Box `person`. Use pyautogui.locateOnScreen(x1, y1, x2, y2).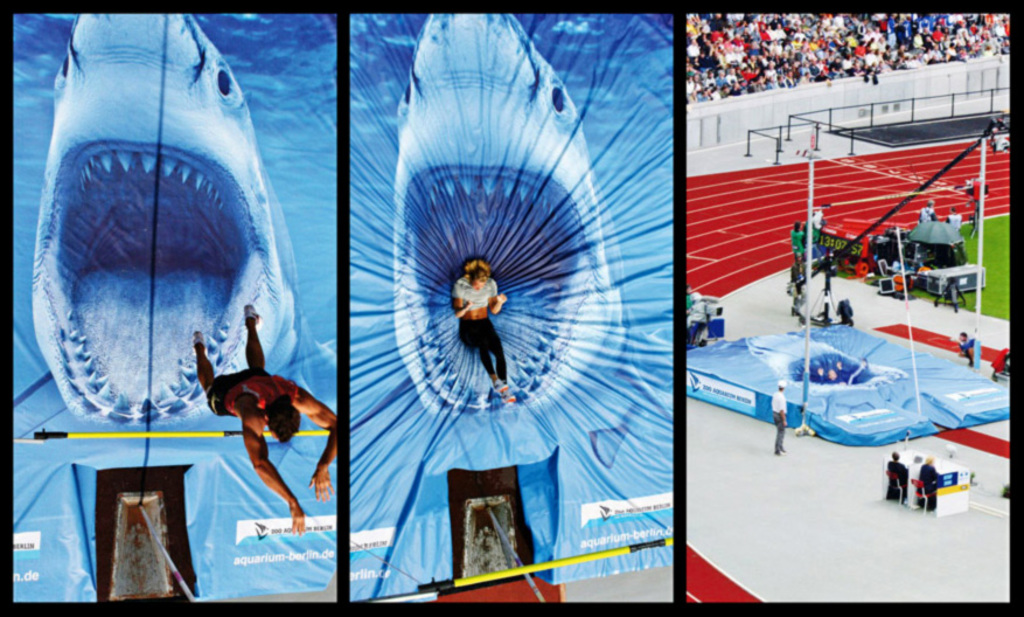
pyautogui.locateOnScreen(789, 216, 803, 277).
